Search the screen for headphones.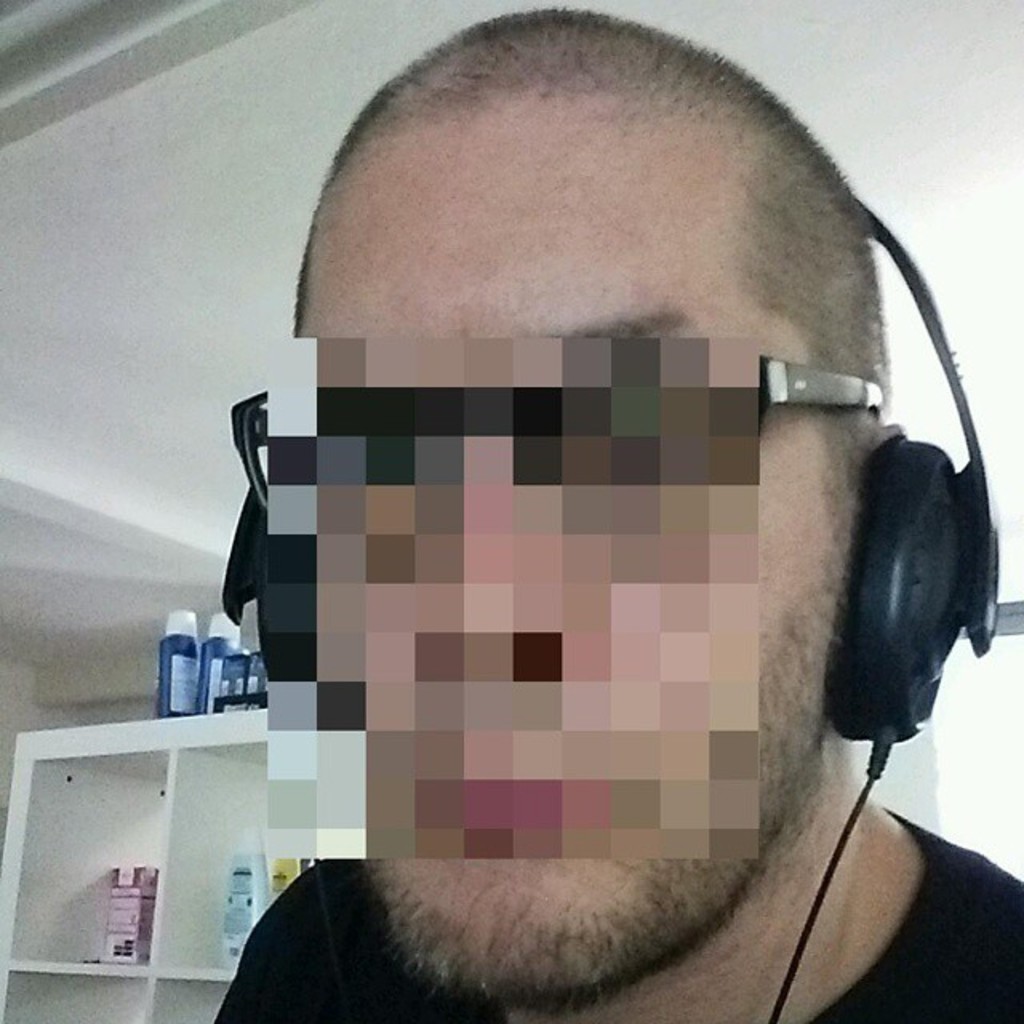
Found at [181, 171, 1022, 1022].
